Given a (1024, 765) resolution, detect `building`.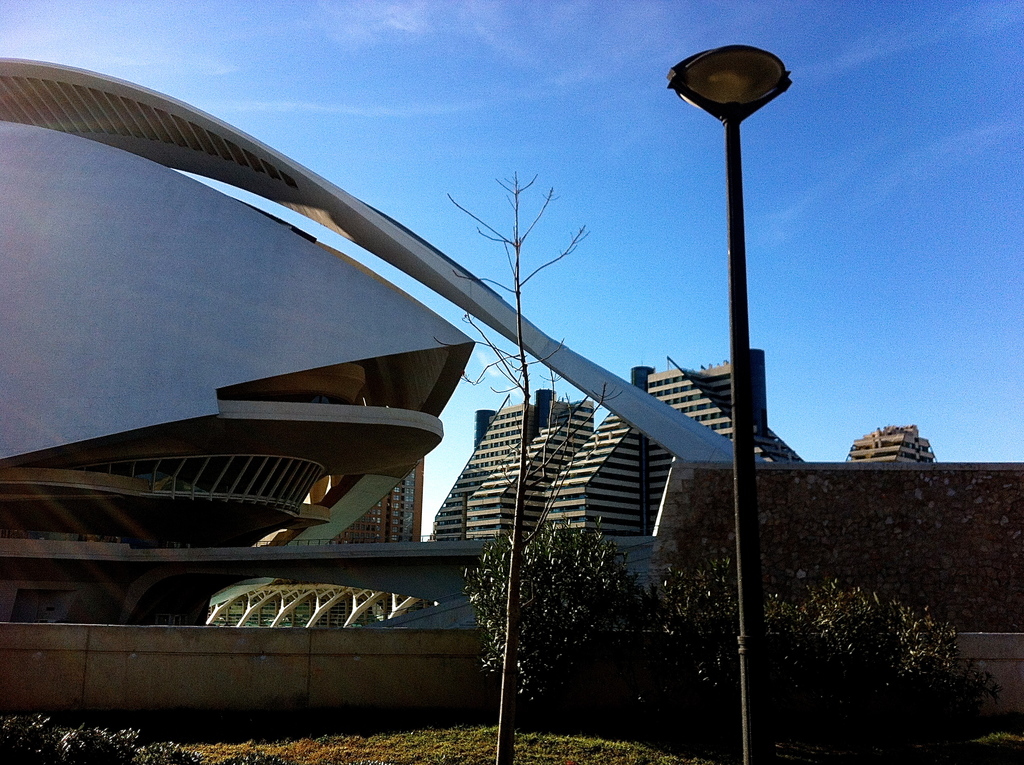
<box>328,459,422,545</box>.
